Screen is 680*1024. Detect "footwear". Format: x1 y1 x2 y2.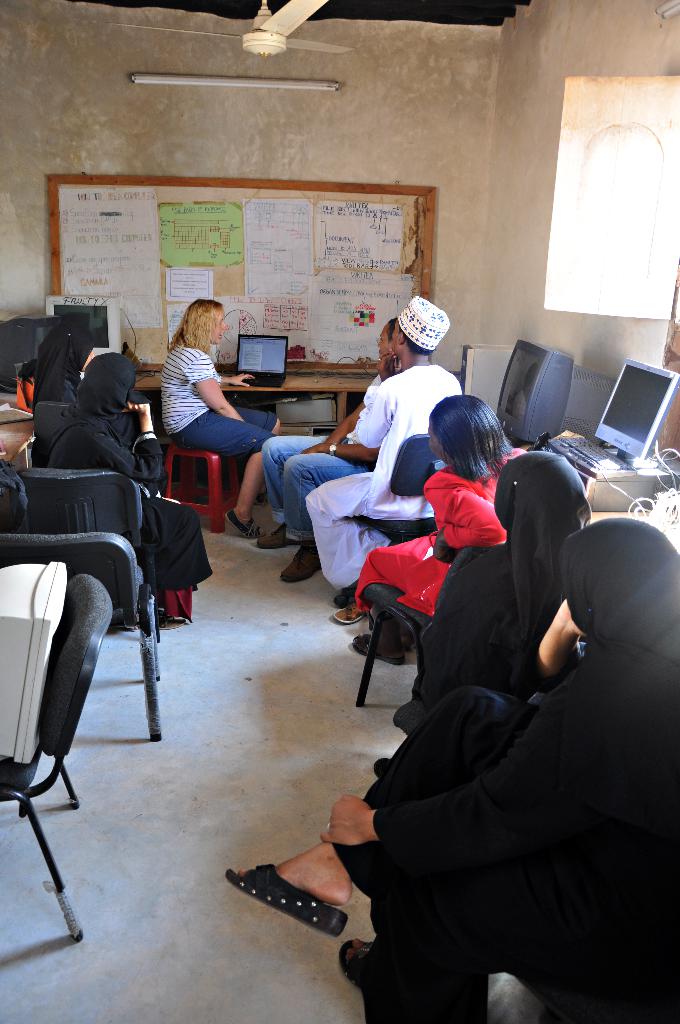
282 540 326 581.
